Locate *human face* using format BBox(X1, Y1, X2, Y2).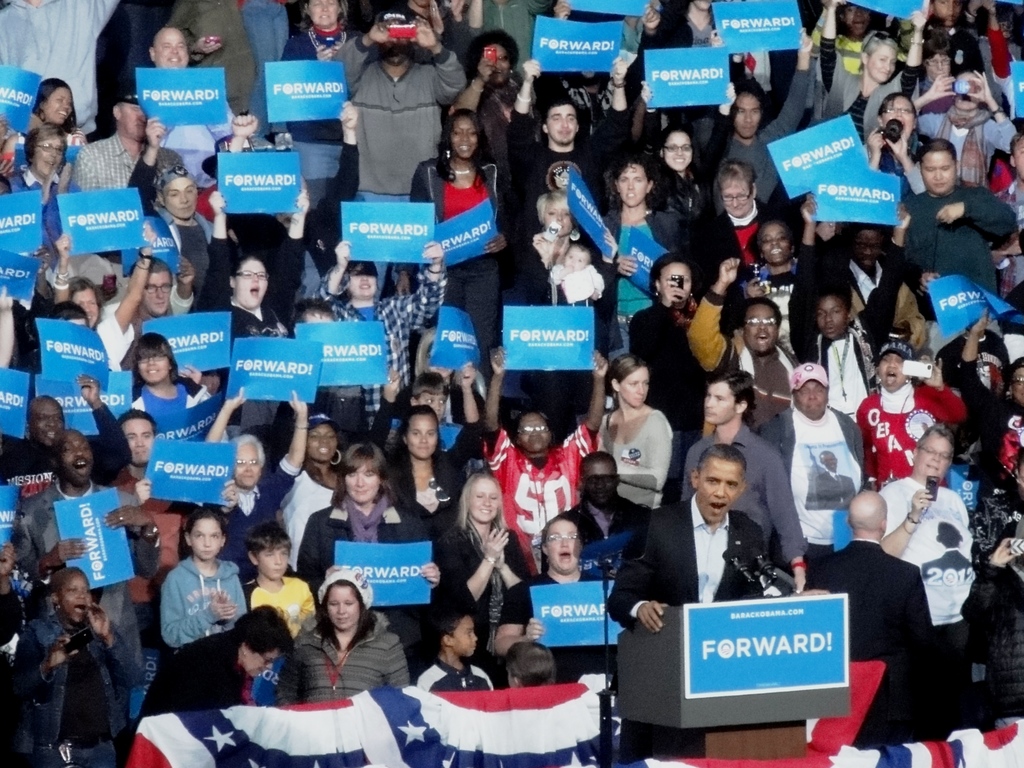
BBox(156, 28, 187, 67).
